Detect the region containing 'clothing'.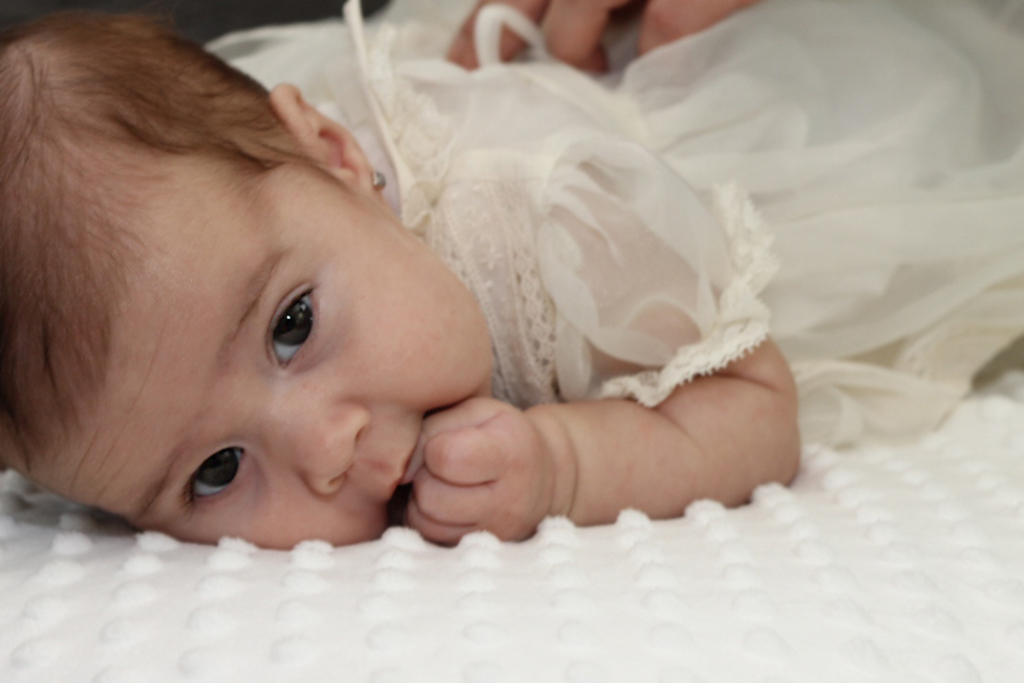
pyautogui.locateOnScreen(205, 0, 1023, 440).
